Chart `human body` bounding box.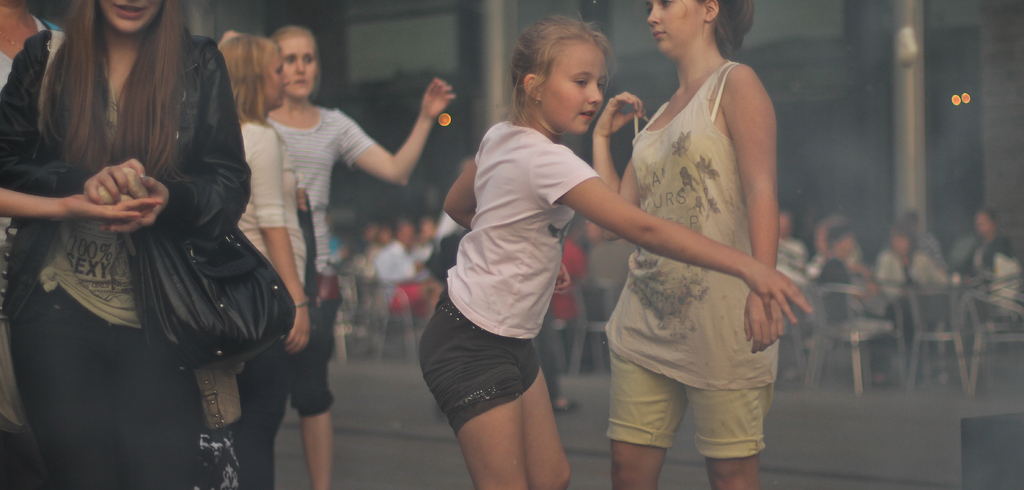
Charted: 0, 16, 65, 489.
